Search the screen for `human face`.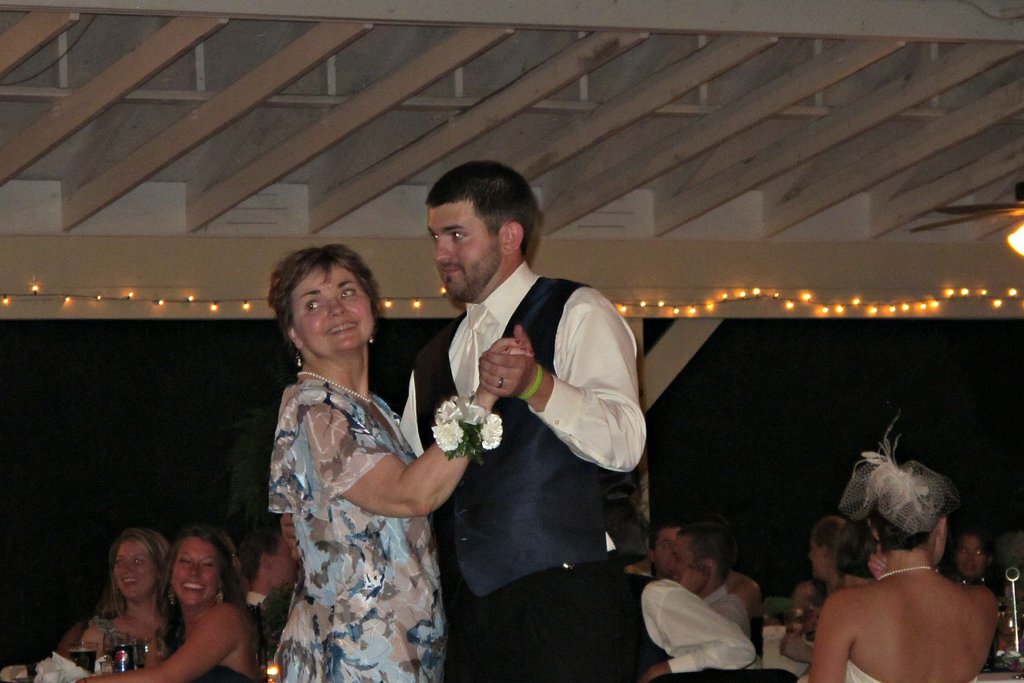
Found at (x1=808, y1=531, x2=825, y2=578).
